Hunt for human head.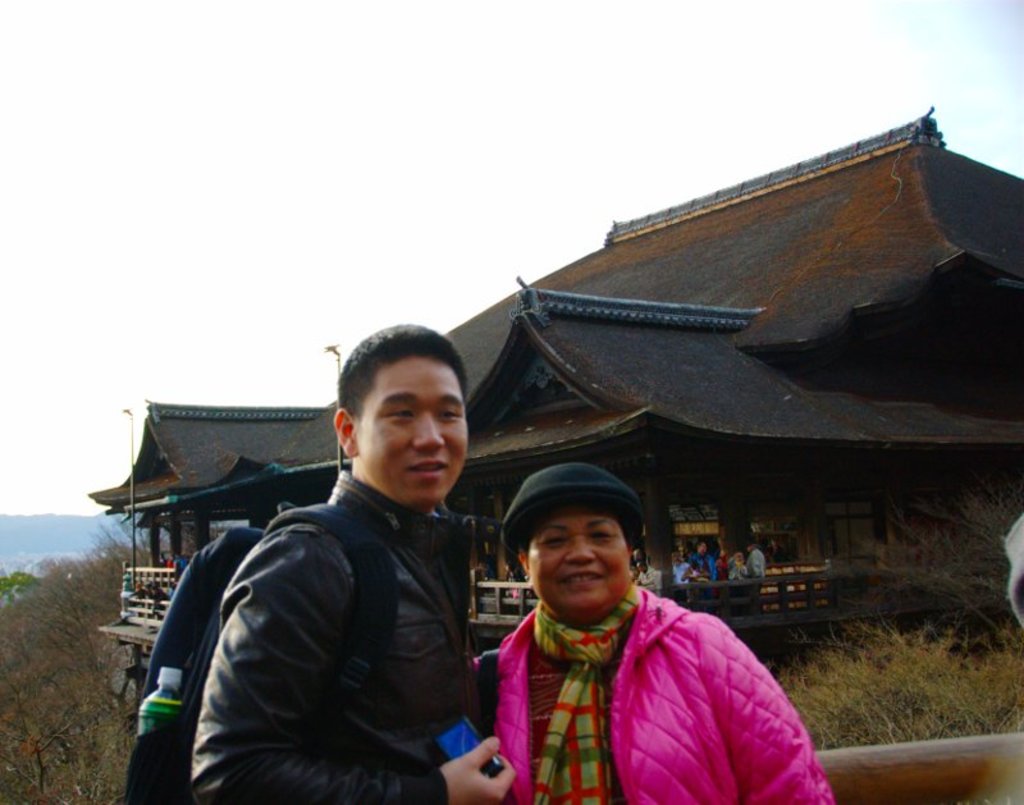
Hunted down at 315 321 474 514.
